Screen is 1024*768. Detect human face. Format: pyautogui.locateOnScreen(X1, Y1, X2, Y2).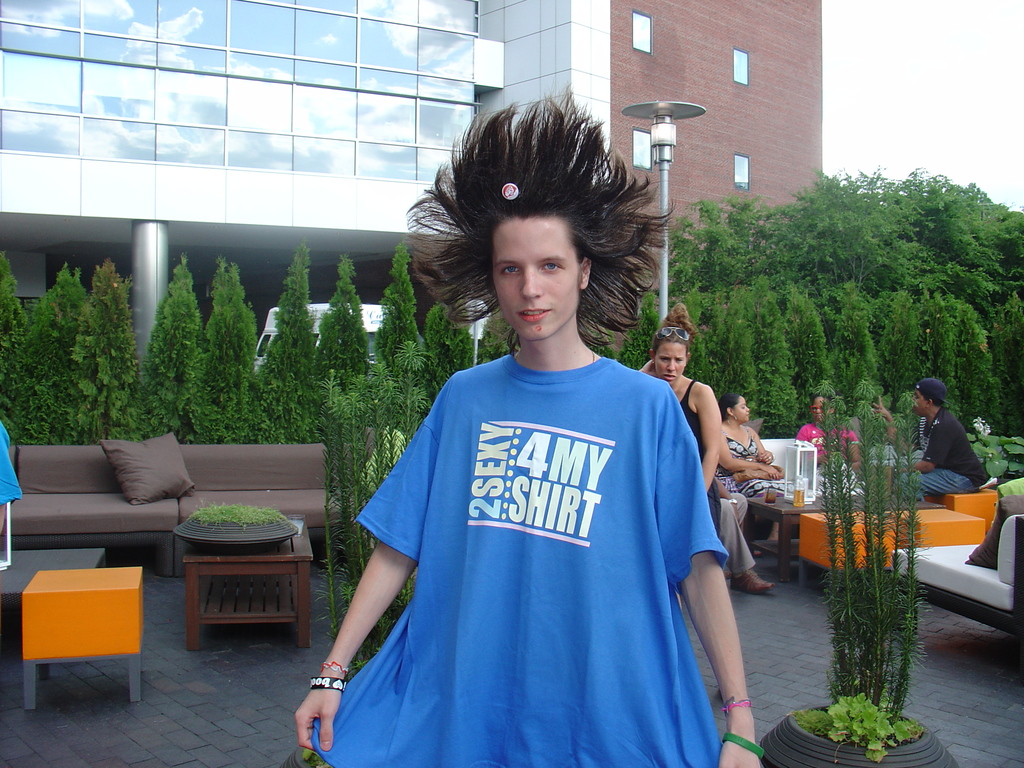
pyautogui.locateOnScreen(911, 394, 929, 417).
